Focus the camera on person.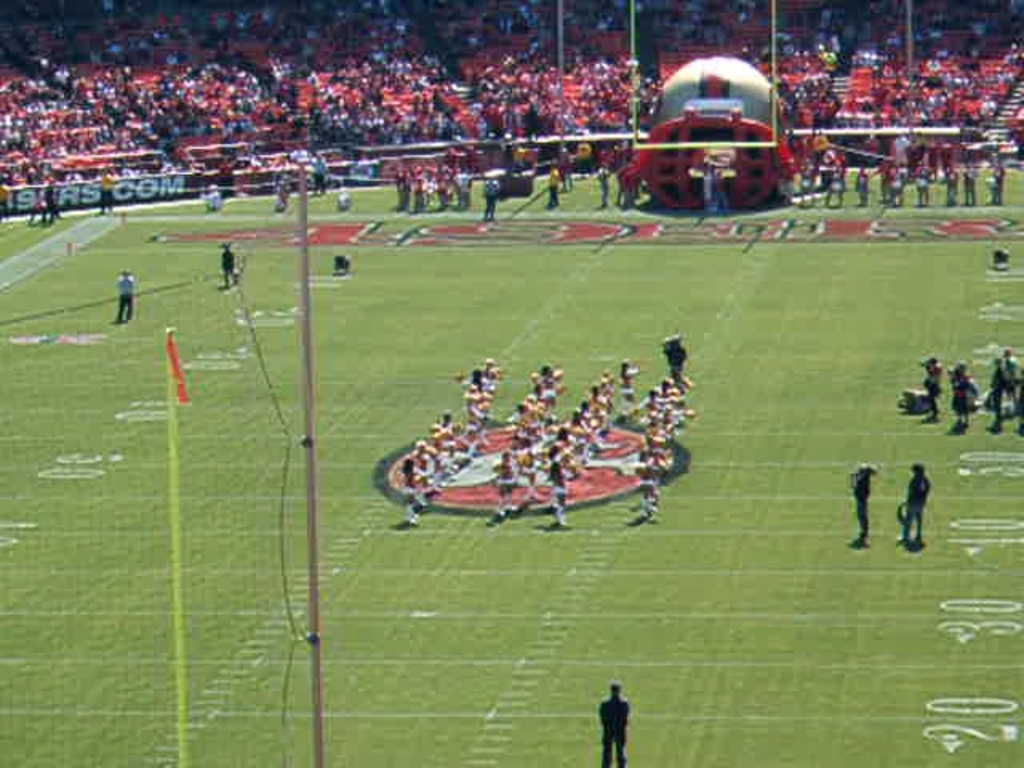
Focus region: x1=598, y1=688, x2=630, y2=766.
